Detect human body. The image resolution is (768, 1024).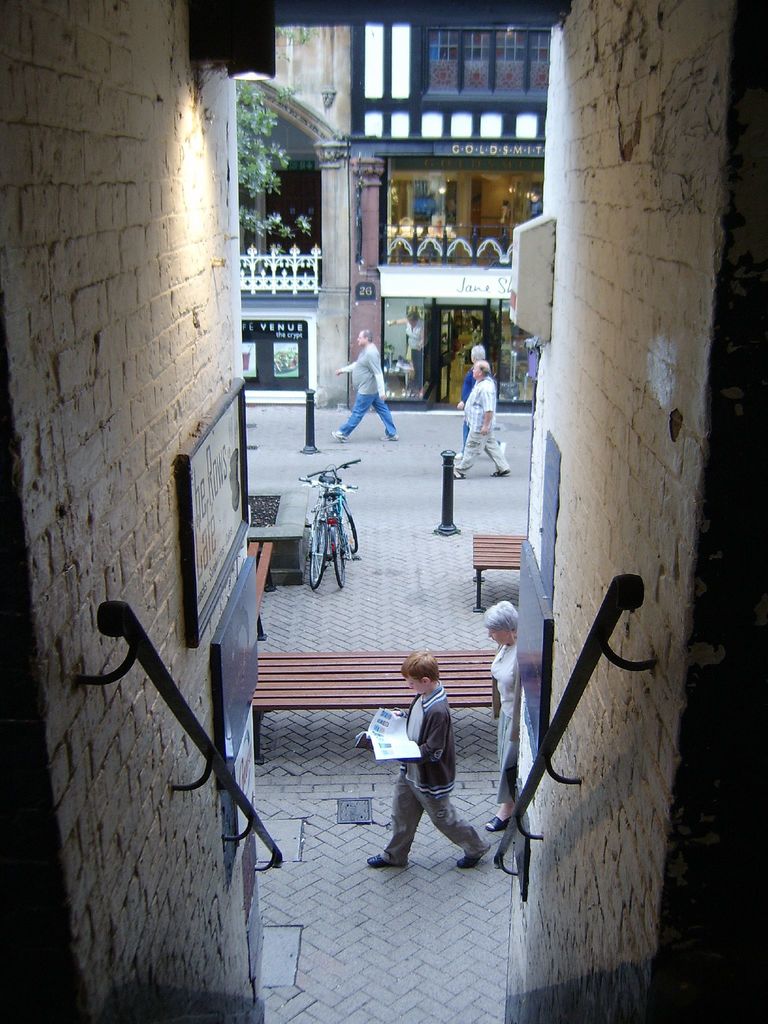
458:340:486:452.
